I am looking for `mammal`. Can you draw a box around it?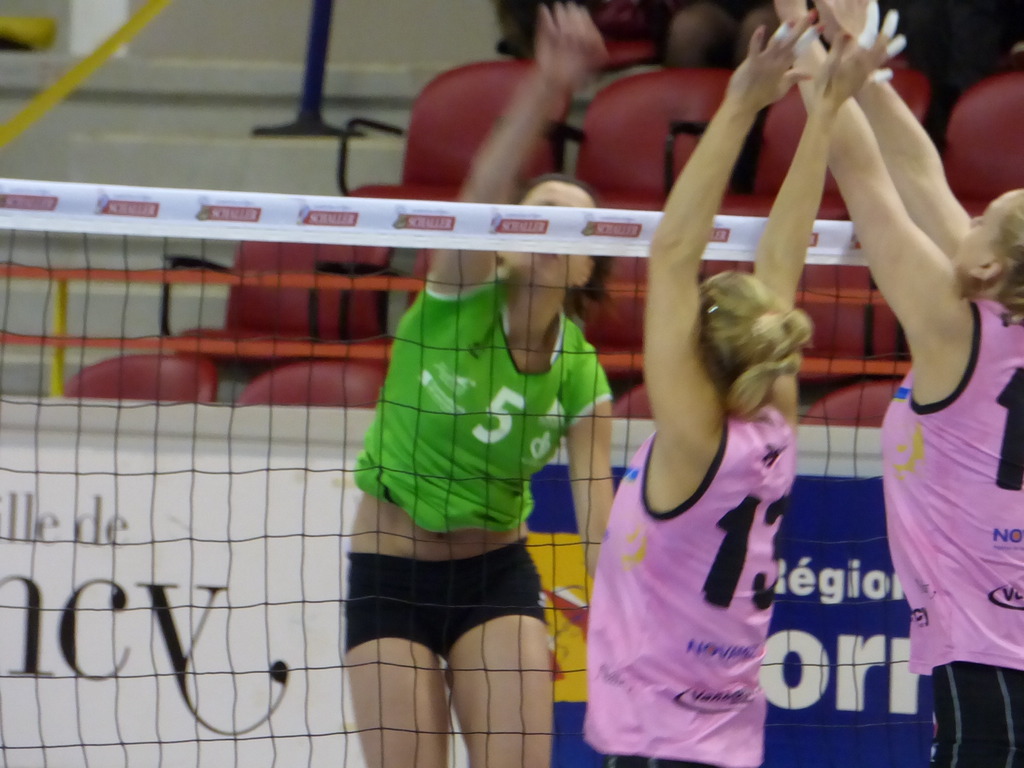
Sure, the bounding box is select_region(577, 0, 923, 767).
